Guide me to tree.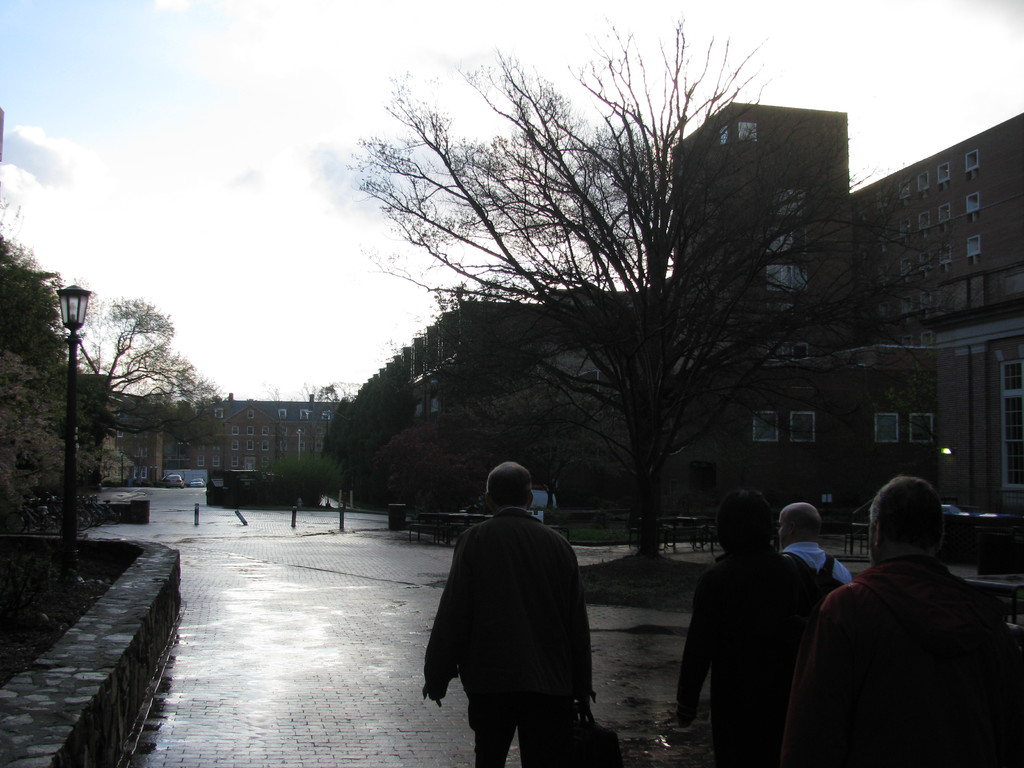
Guidance: bbox(88, 286, 122, 492).
